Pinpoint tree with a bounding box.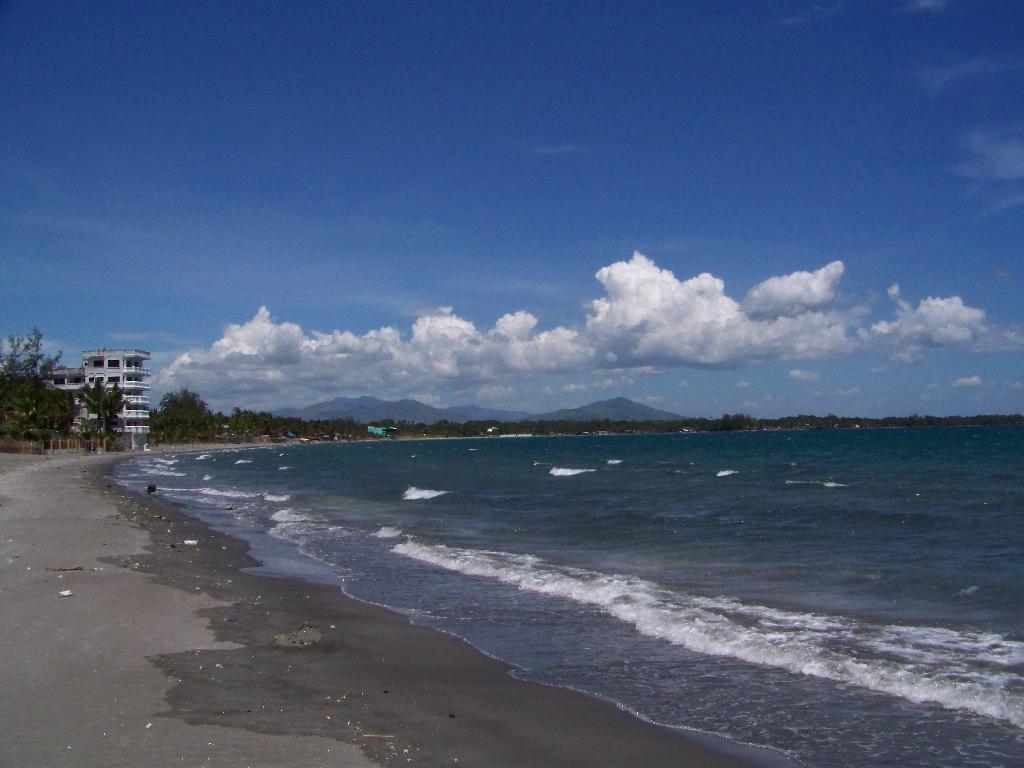
<region>148, 387, 214, 441</region>.
